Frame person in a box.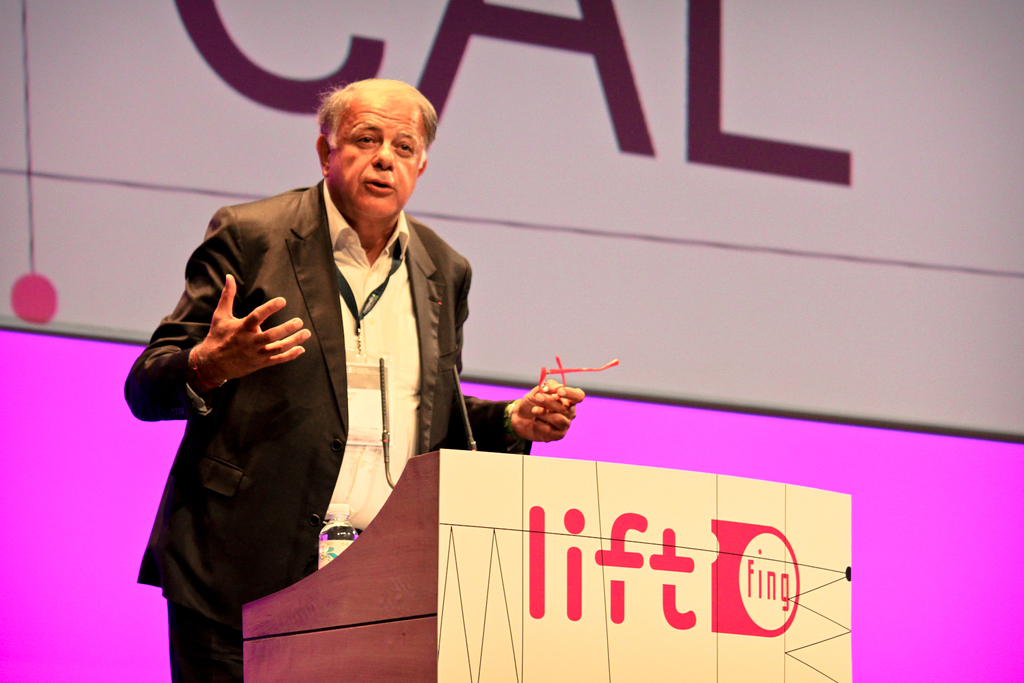
rect(122, 78, 588, 682).
